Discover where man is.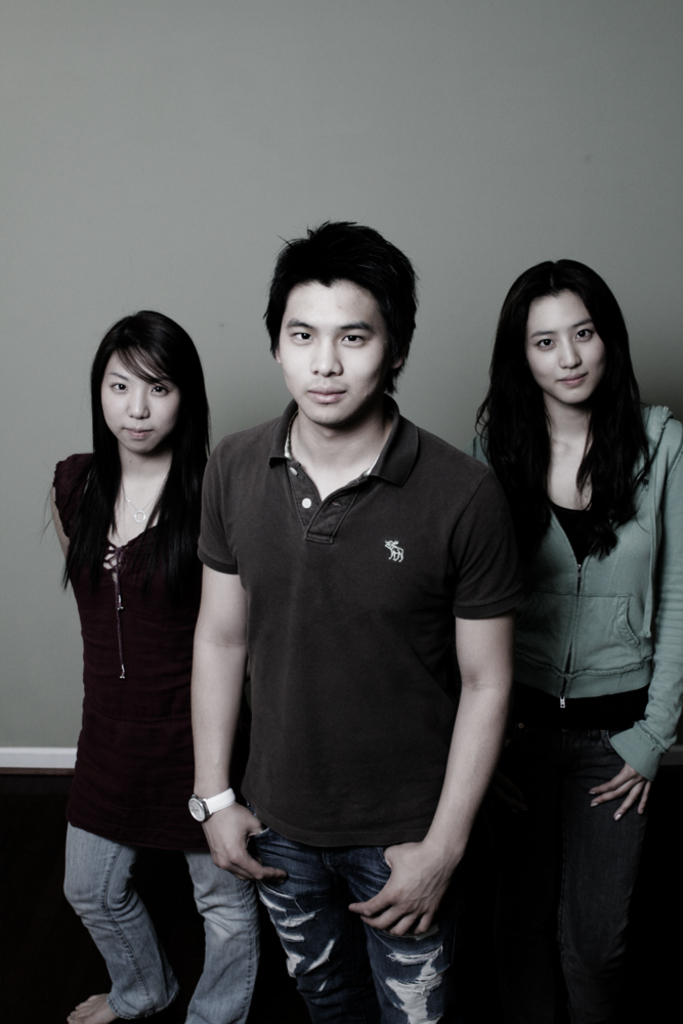
Discovered at {"left": 166, "top": 199, "right": 557, "bottom": 1014}.
